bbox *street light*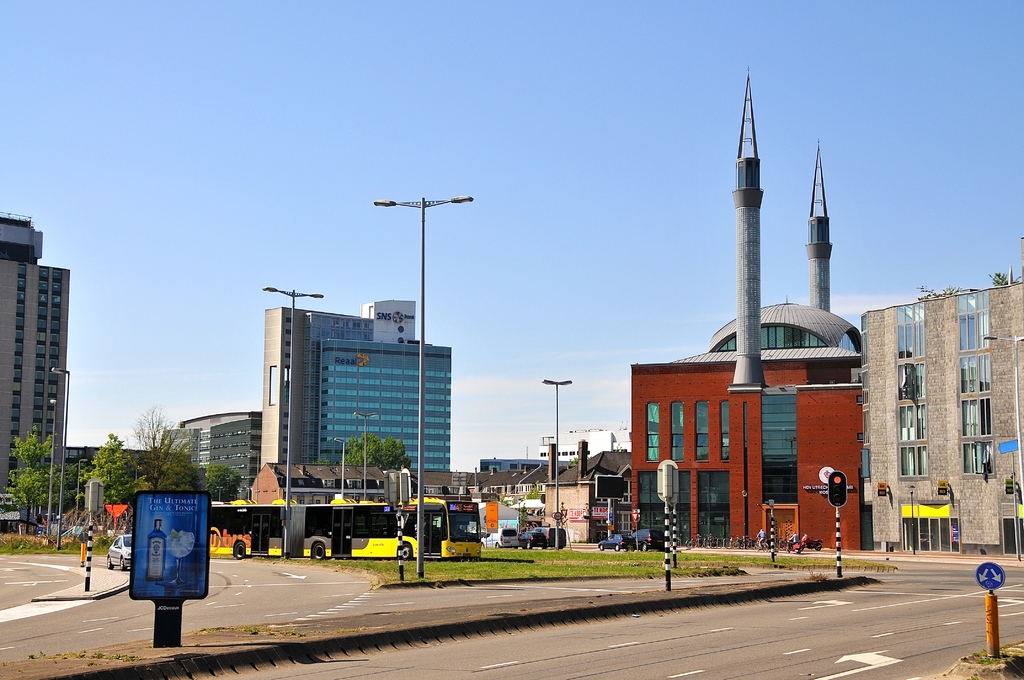
box(44, 400, 58, 542)
